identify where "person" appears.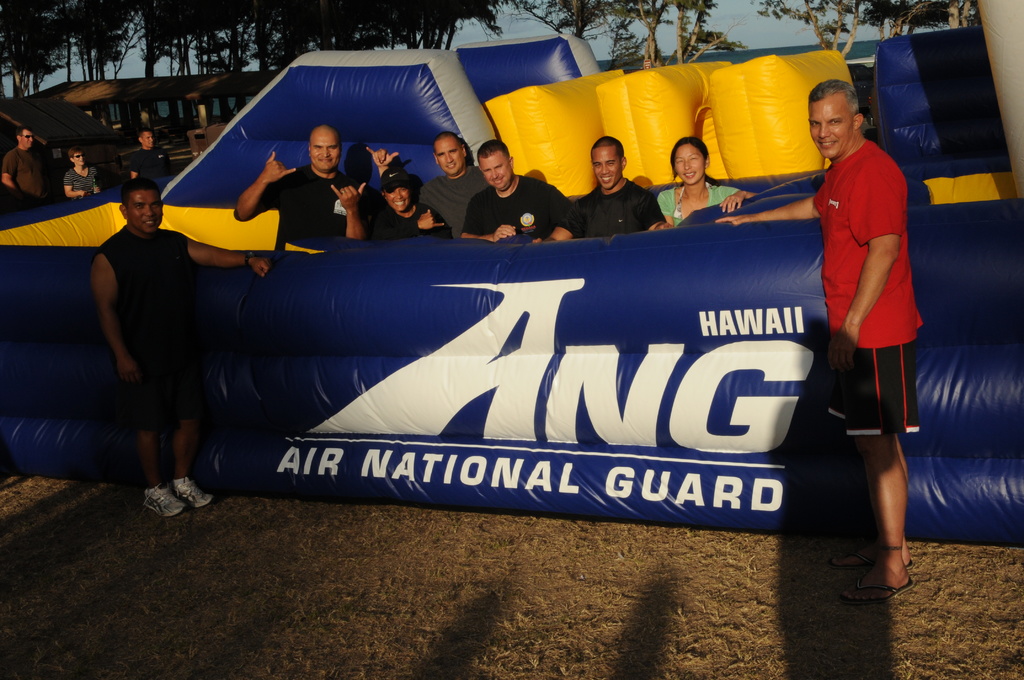
Appears at 63,145,101,199.
